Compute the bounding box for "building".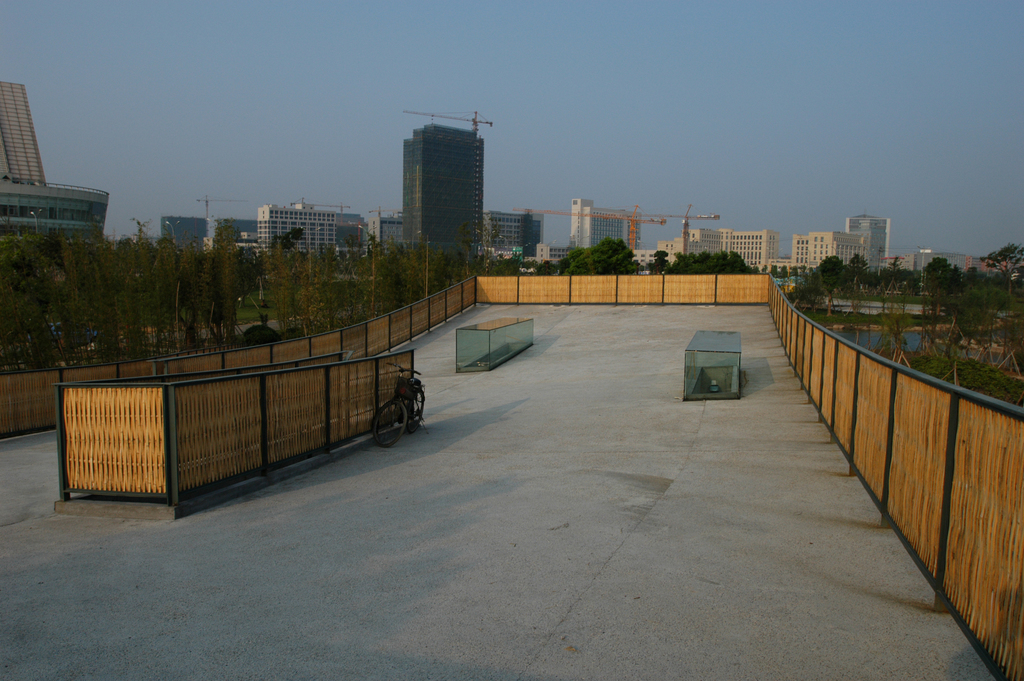
crop(215, 217, 255, 256).
